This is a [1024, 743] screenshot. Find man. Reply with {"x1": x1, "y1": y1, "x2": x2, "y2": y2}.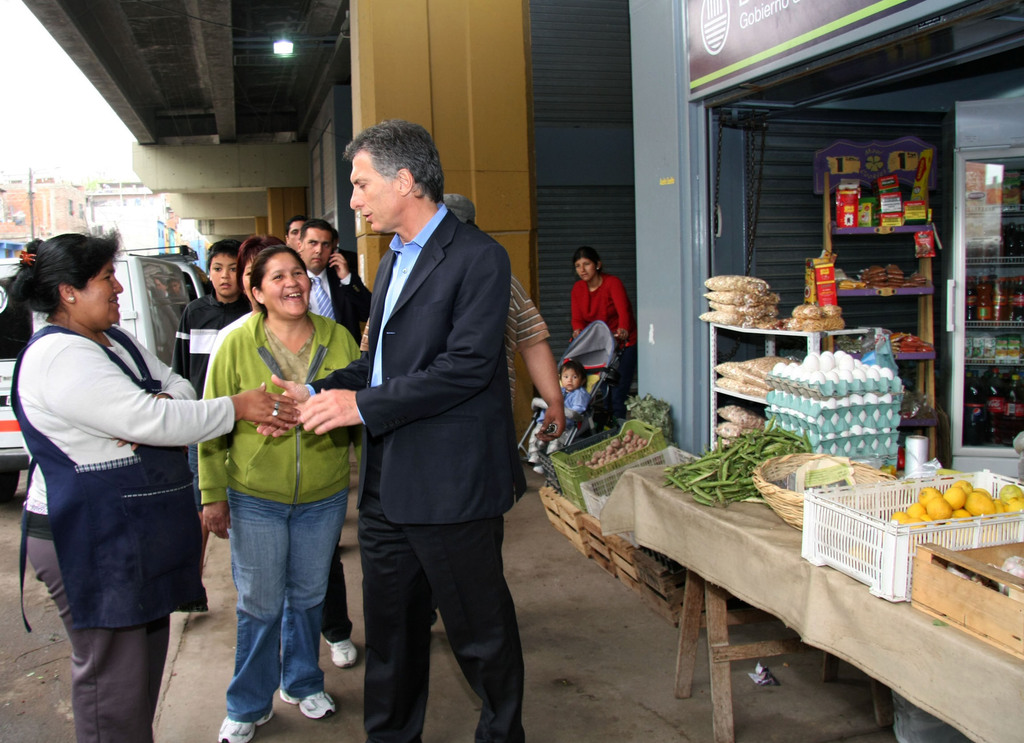
{"x1": 288, "y1": 218, "x2": 375, "y2": 358}.
